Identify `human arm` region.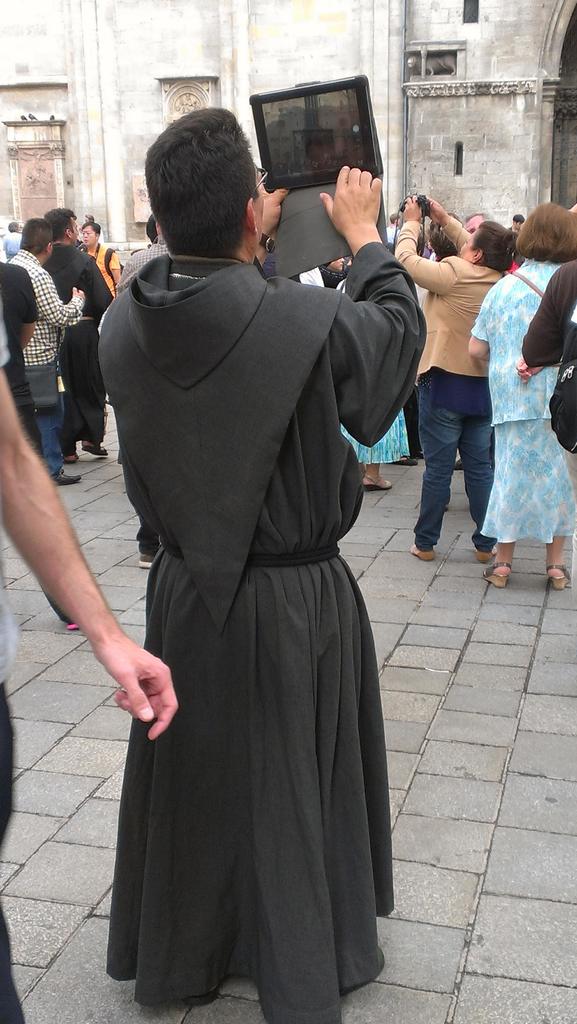
Region: box=[466, 285, 487, 361].
